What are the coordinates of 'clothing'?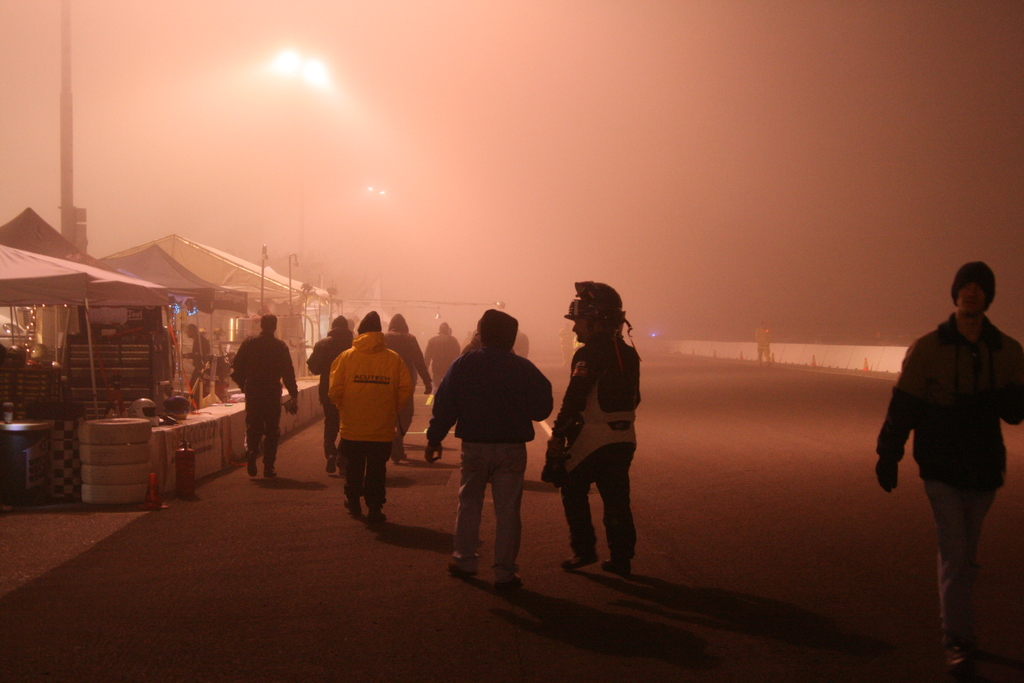
(x1=428, y1=331, x2=460, y2=390).
